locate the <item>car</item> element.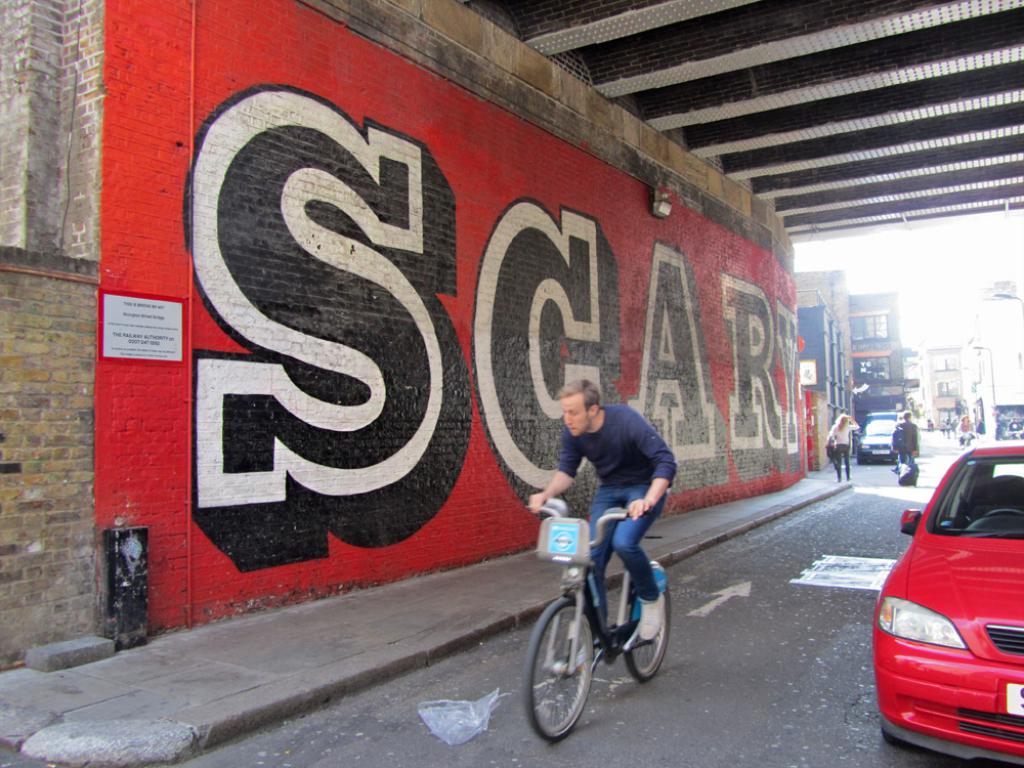
Element bbox: 857,419,902,464.
